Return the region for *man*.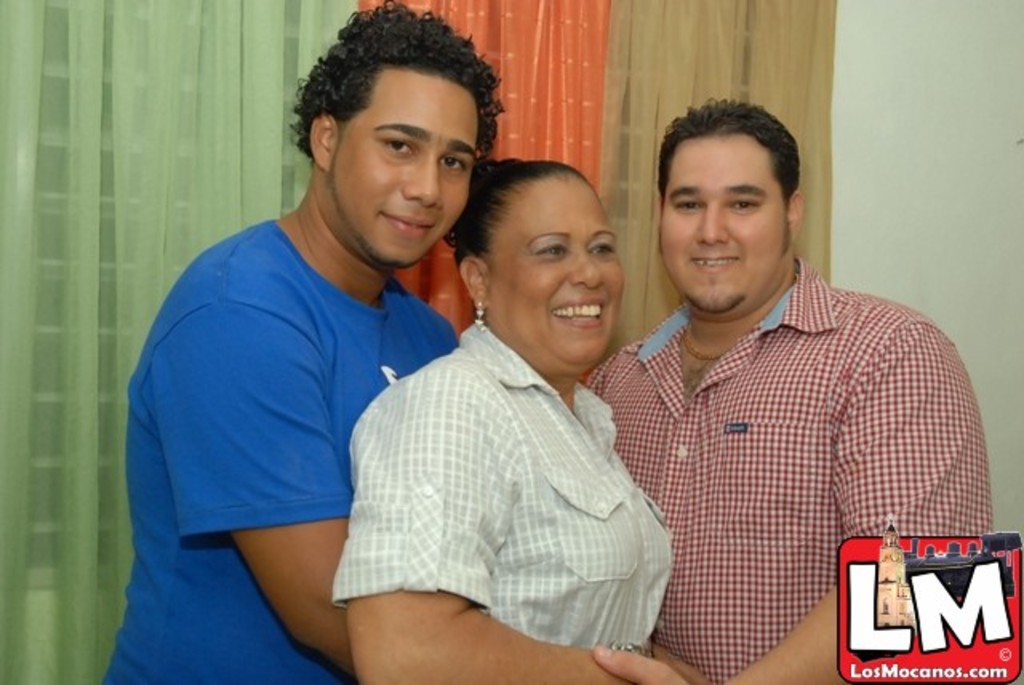
(left=99, top=0, right=507, bottom=683).
